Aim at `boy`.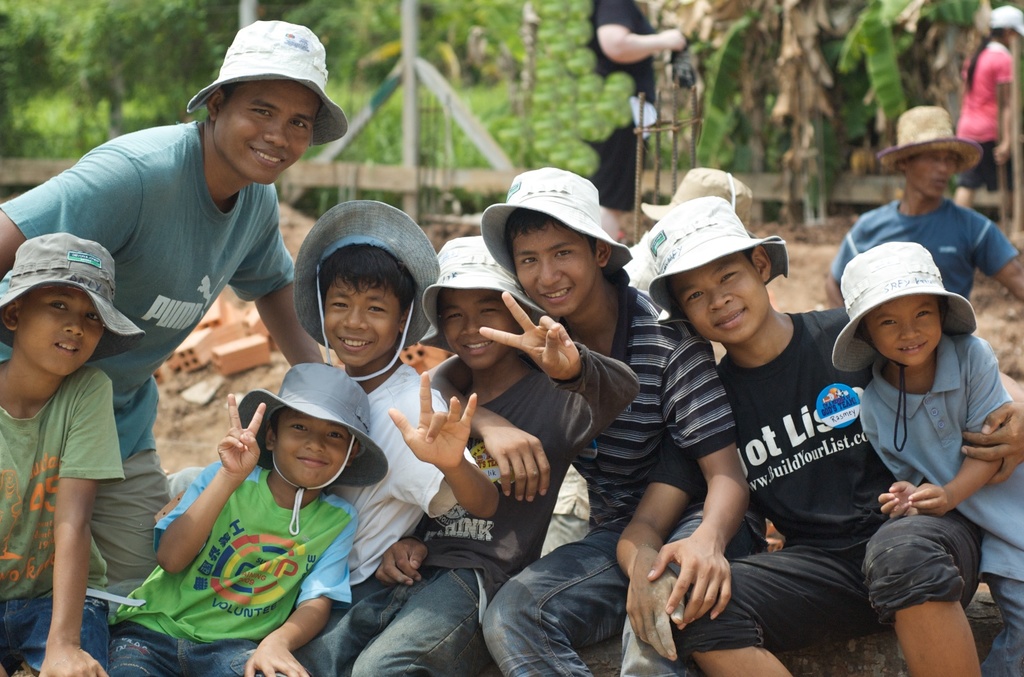
Aimed at Rect(832, 239, 1023, 676).
